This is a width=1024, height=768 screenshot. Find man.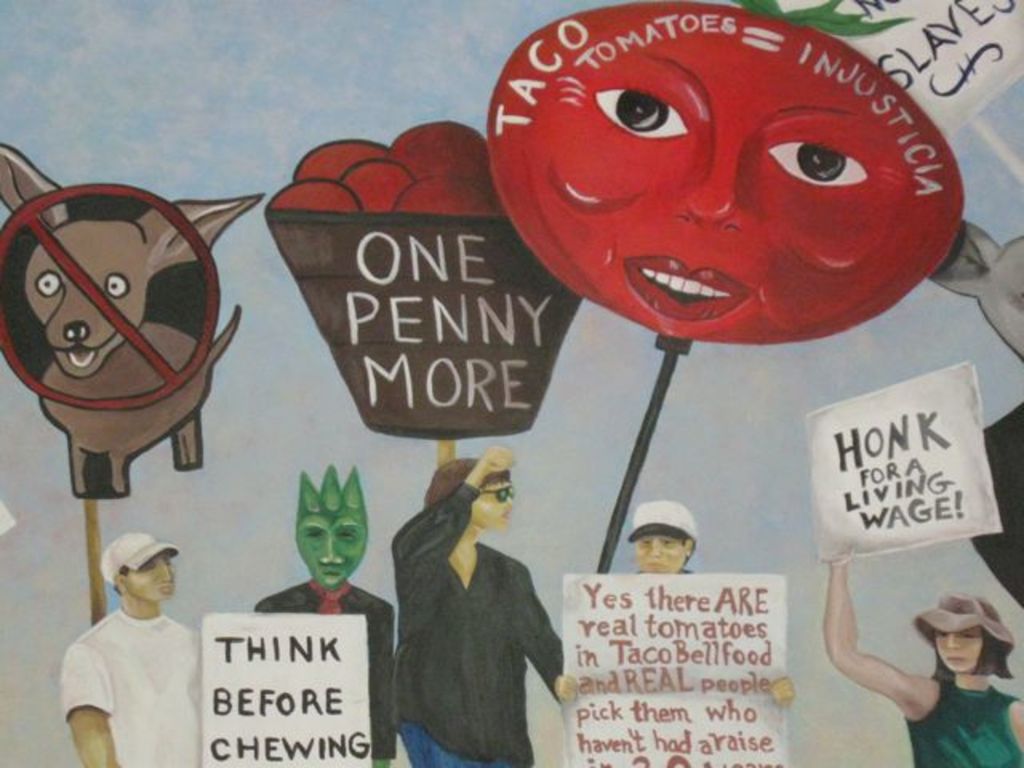
Bounding box: (554,499,797,707).
